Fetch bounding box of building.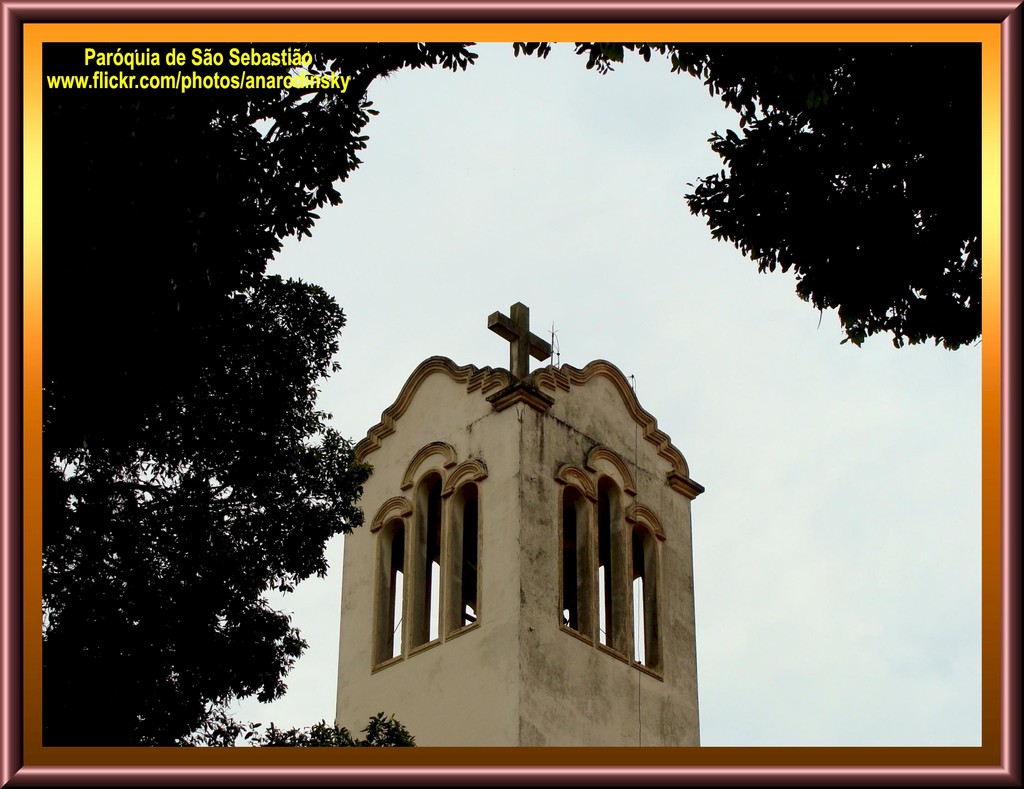
Bbox: BBox(326, 307, 700, 742).
